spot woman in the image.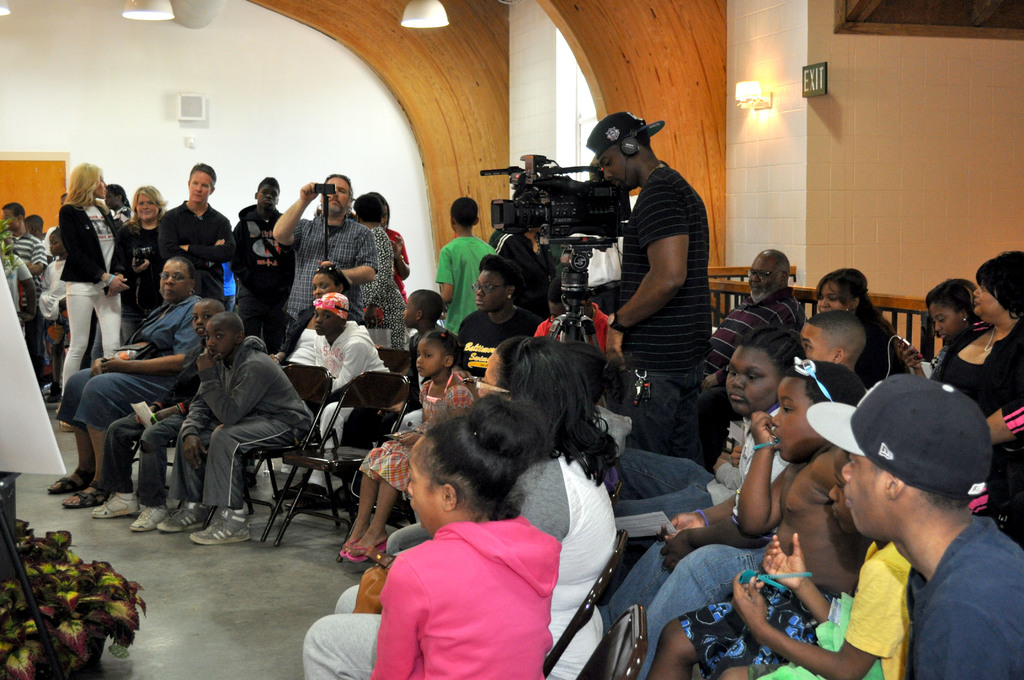
woman found at crop(461, 250, 540, 385).
